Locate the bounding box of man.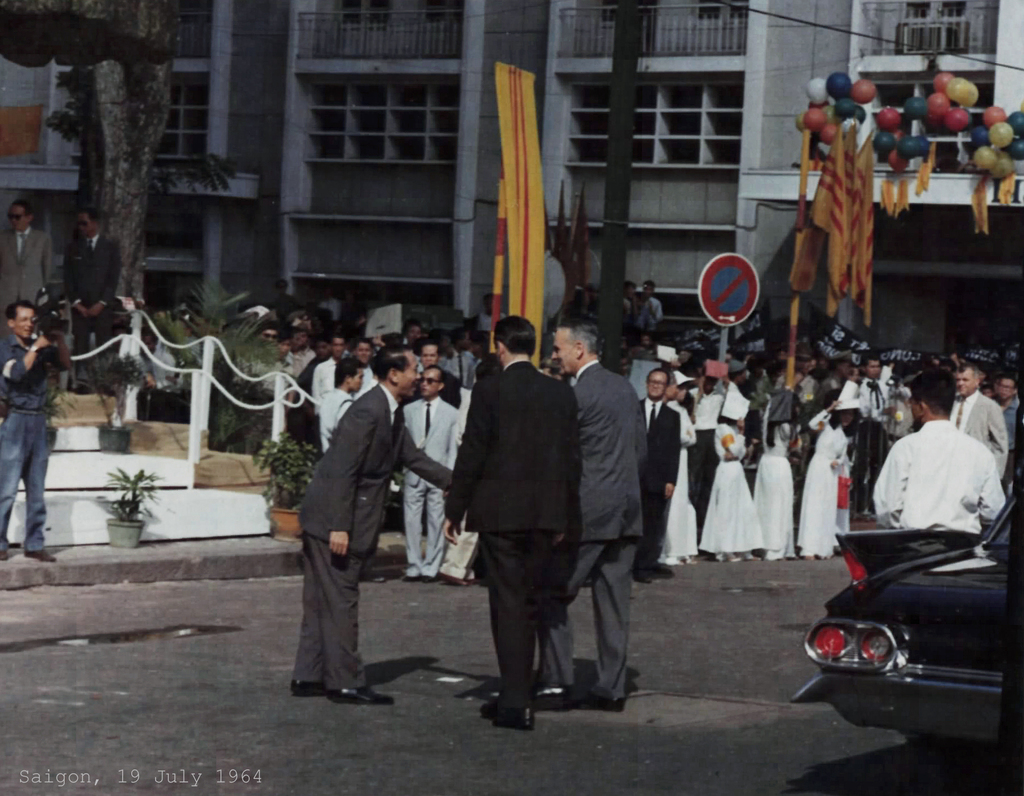
Bounding box: <box>472,292,505,332</box>.
